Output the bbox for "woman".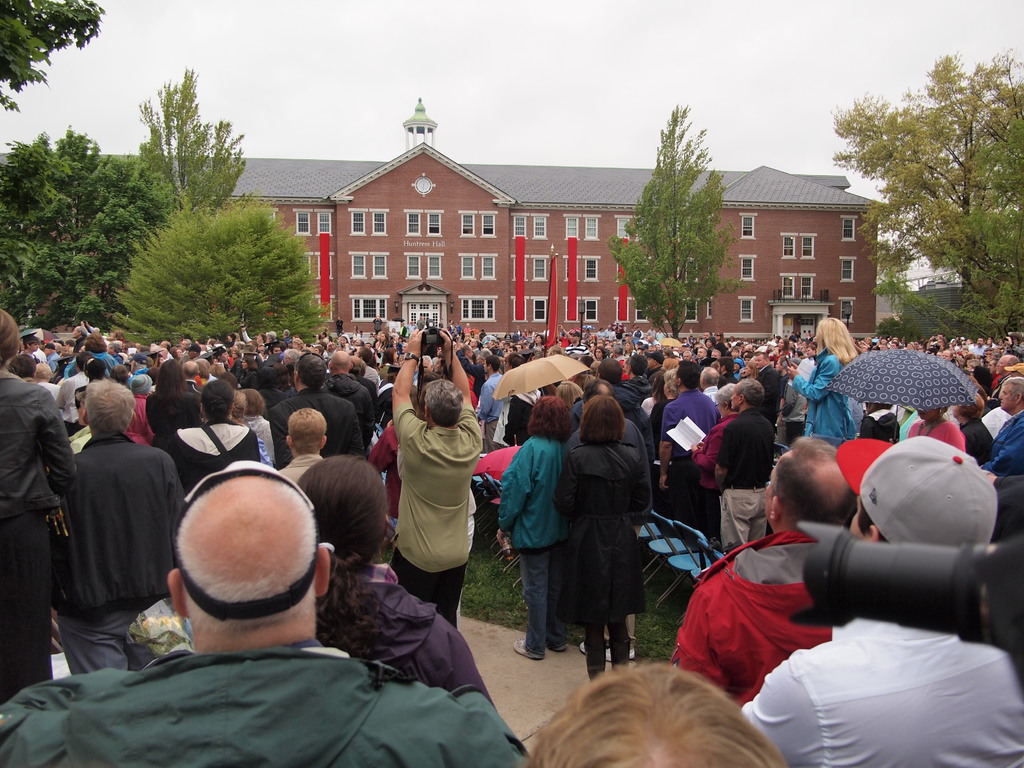
pyautogui.locateOnScreen(0, 307, 75, 707).
